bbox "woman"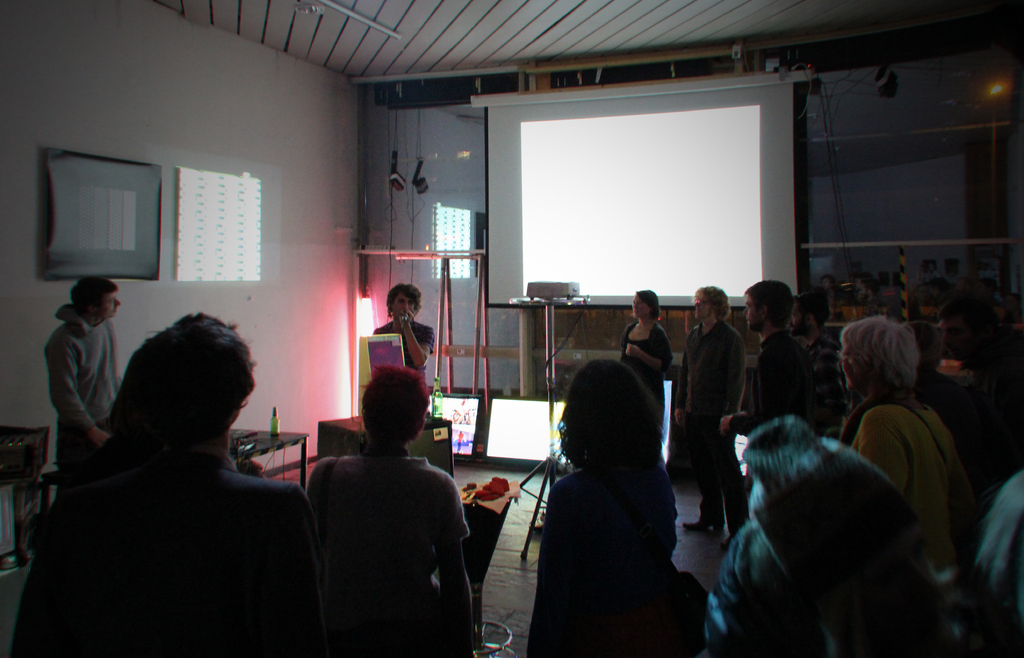
x1=528, y1=330, x2=710, y2=652
